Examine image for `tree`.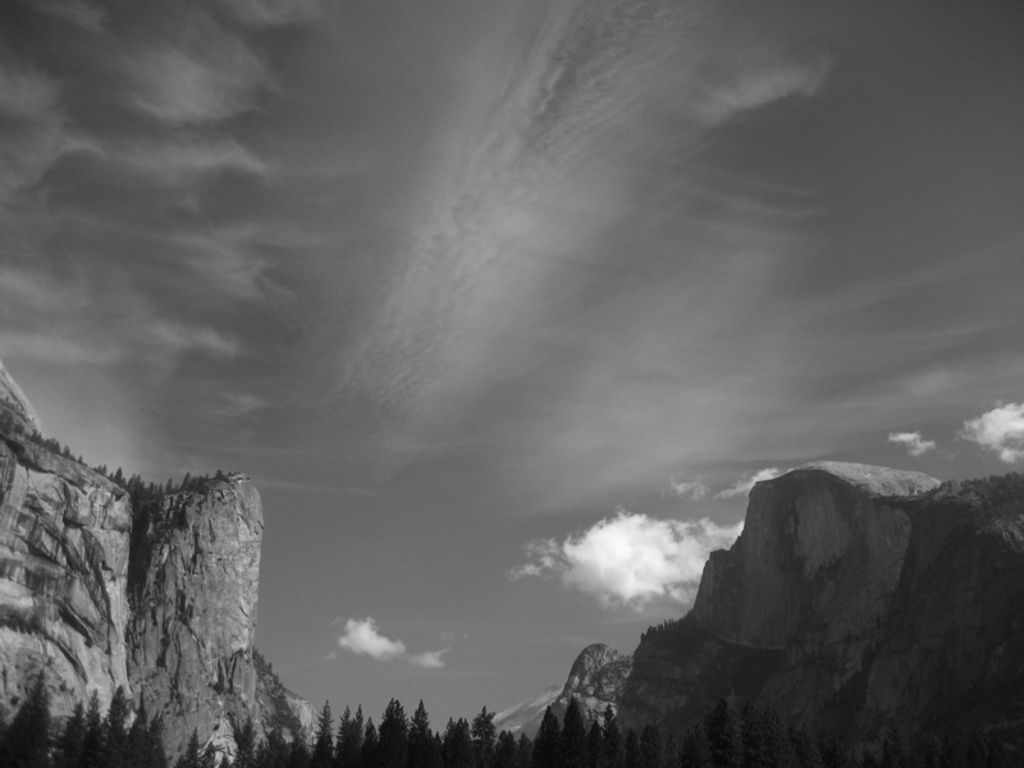
Examination result: <region>335, 694, 832, 767</region>.
